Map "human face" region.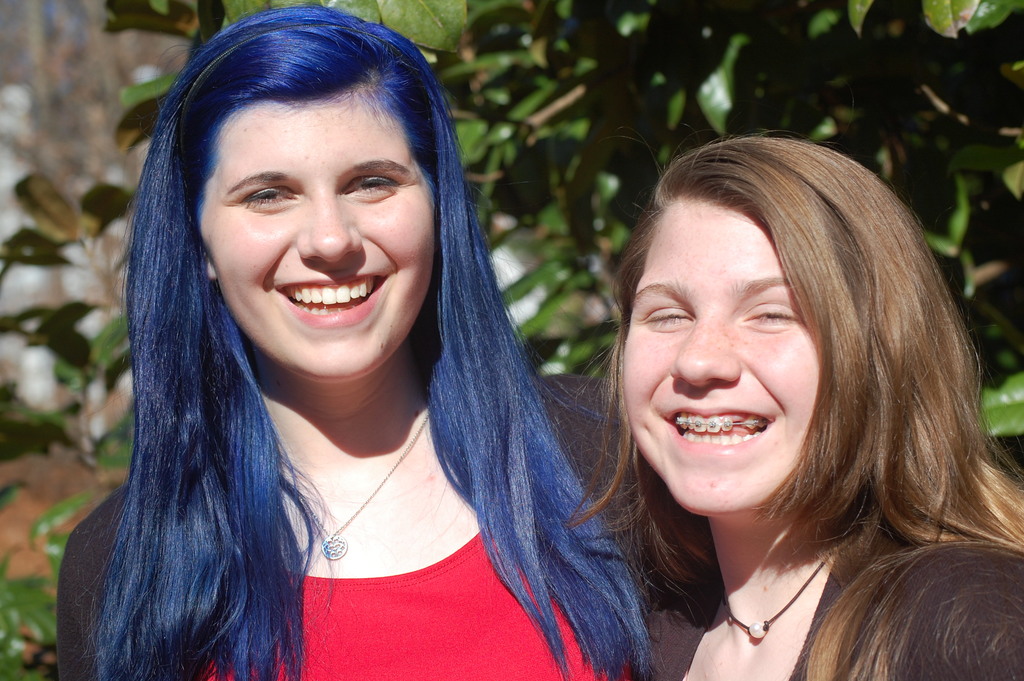
Mapped to box=[626, 197, 818, 518].
